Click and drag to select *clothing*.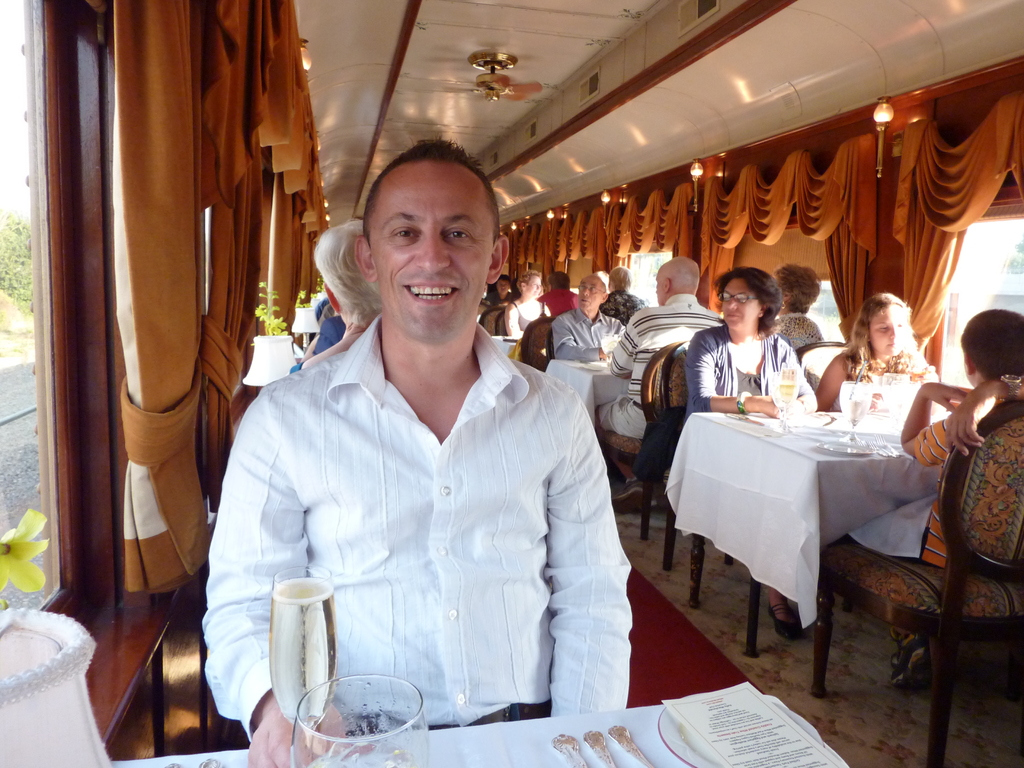
Selection: x1=835 y1=351 x2=905 y2=410.
